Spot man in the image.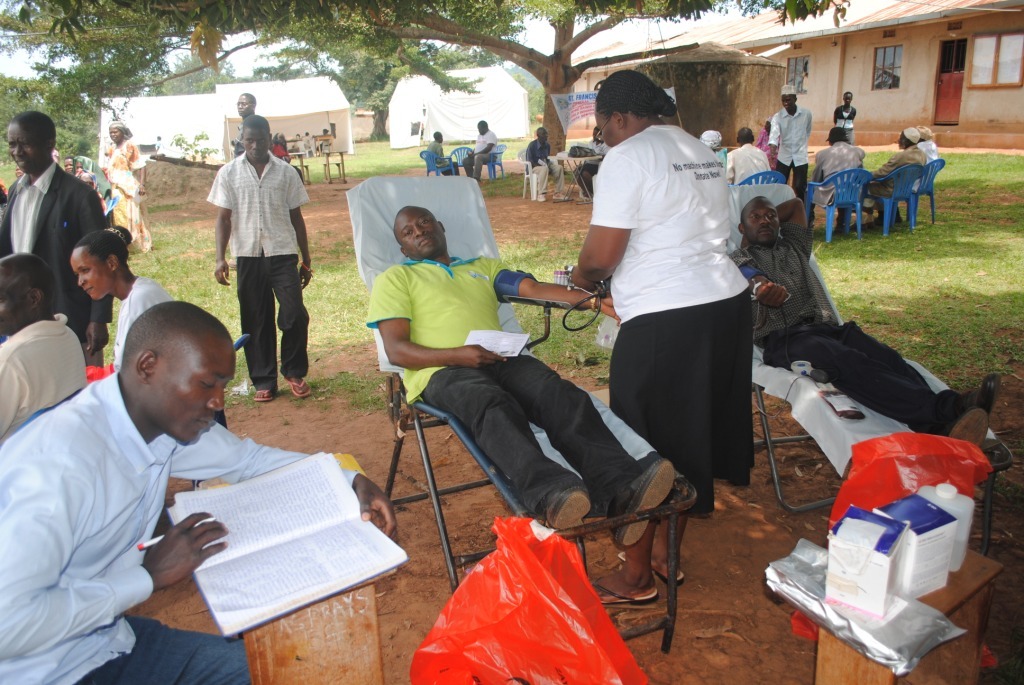
man found at (x1=0, y1=108, x2=109, y2=367).
